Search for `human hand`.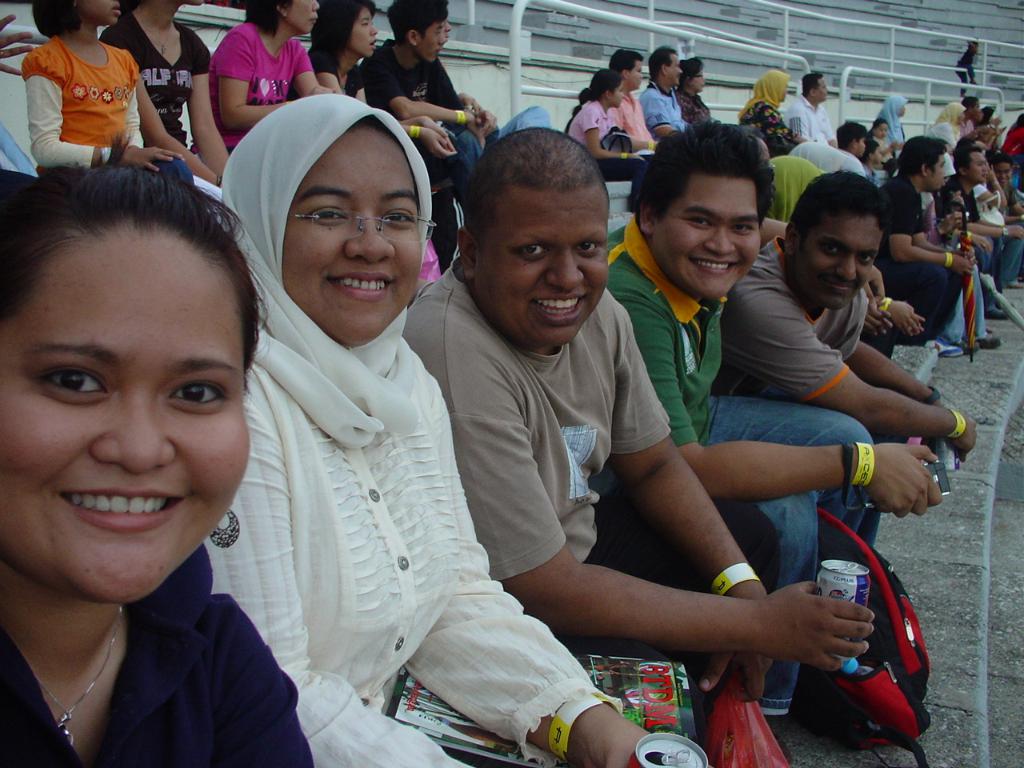
Found at 855:431:950:527.
